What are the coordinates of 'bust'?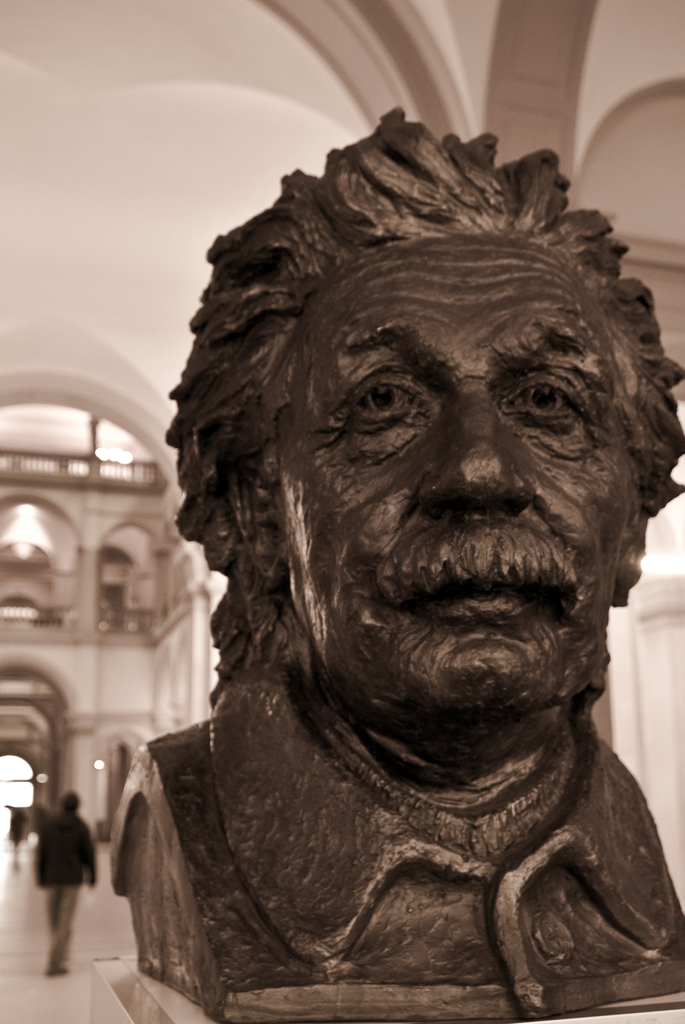
(x1=104, y1=108, x2=684, y2=1023).
